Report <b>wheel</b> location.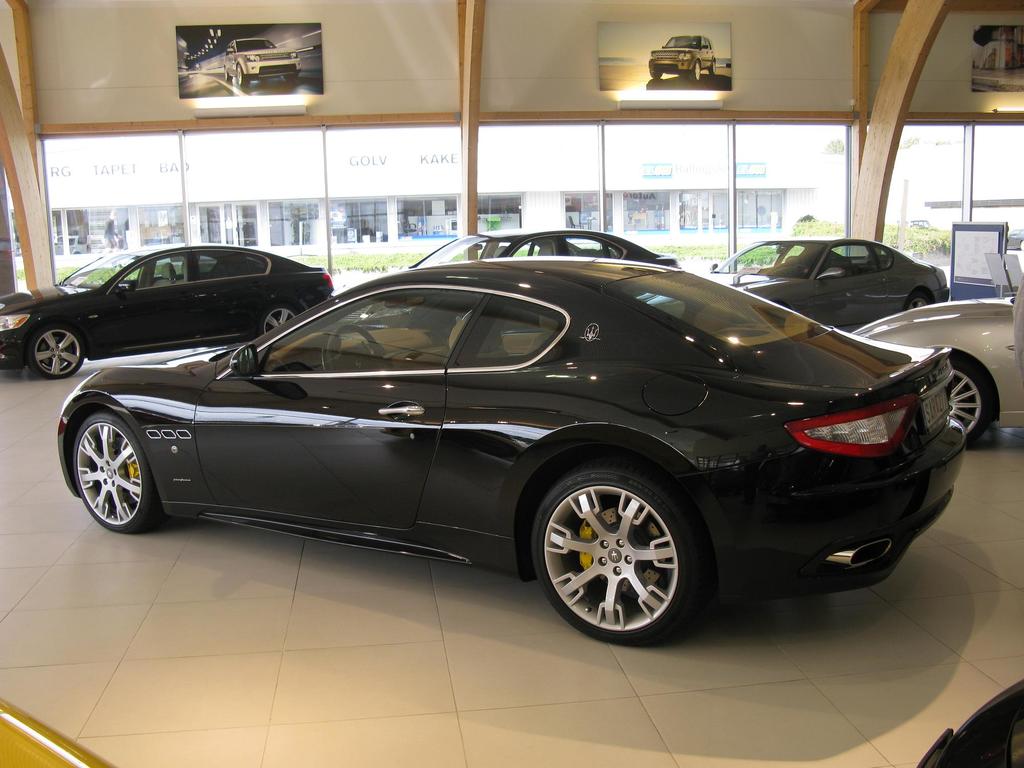
Report: Rect(525, 463, 713, 648).
